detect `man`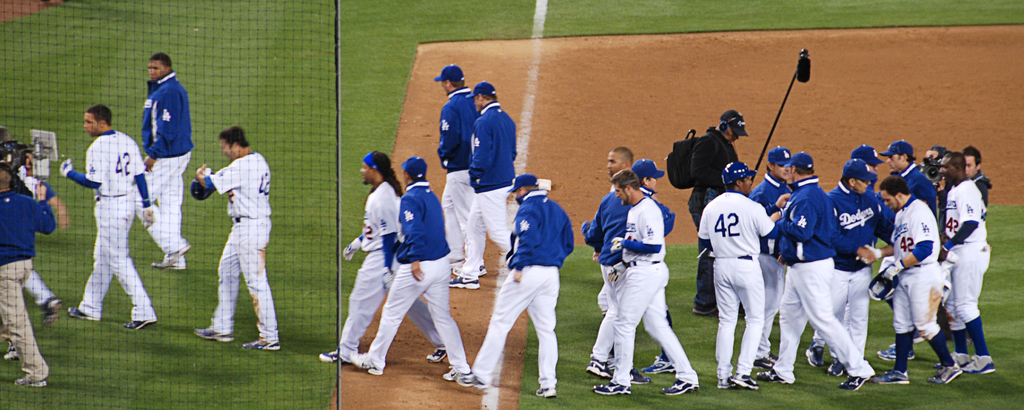
{"x1": 0, "y1": 126, "x2": 71, "y2": 327}
